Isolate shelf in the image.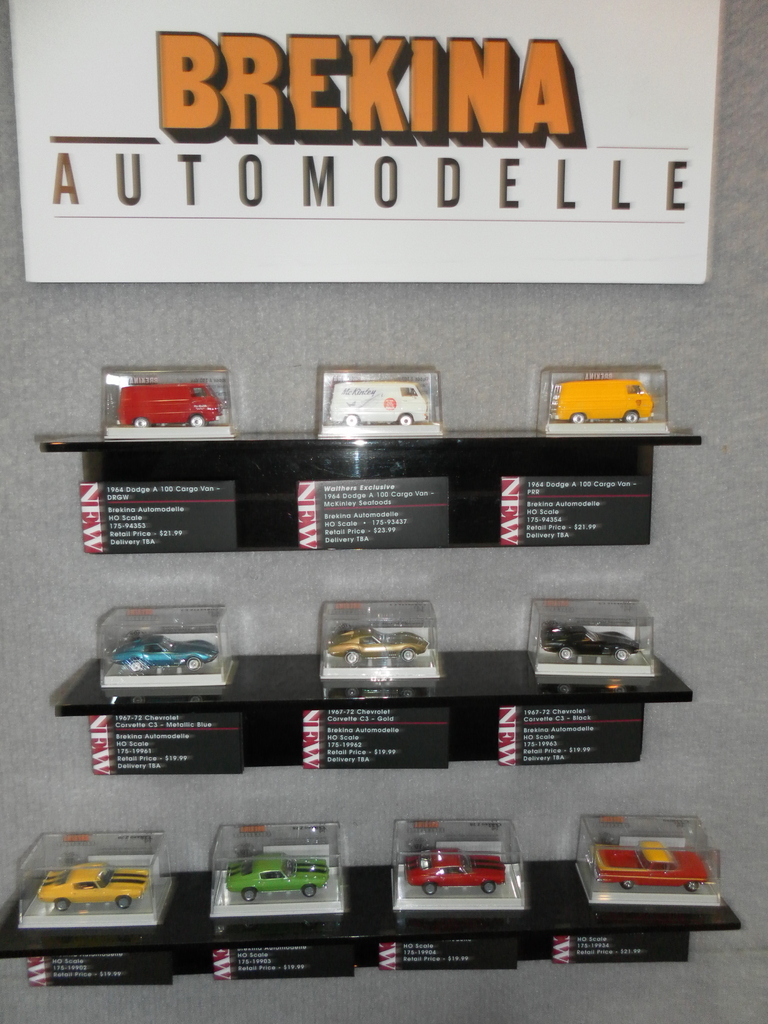
Isolated region: <box>54,655,700,764</box>.
